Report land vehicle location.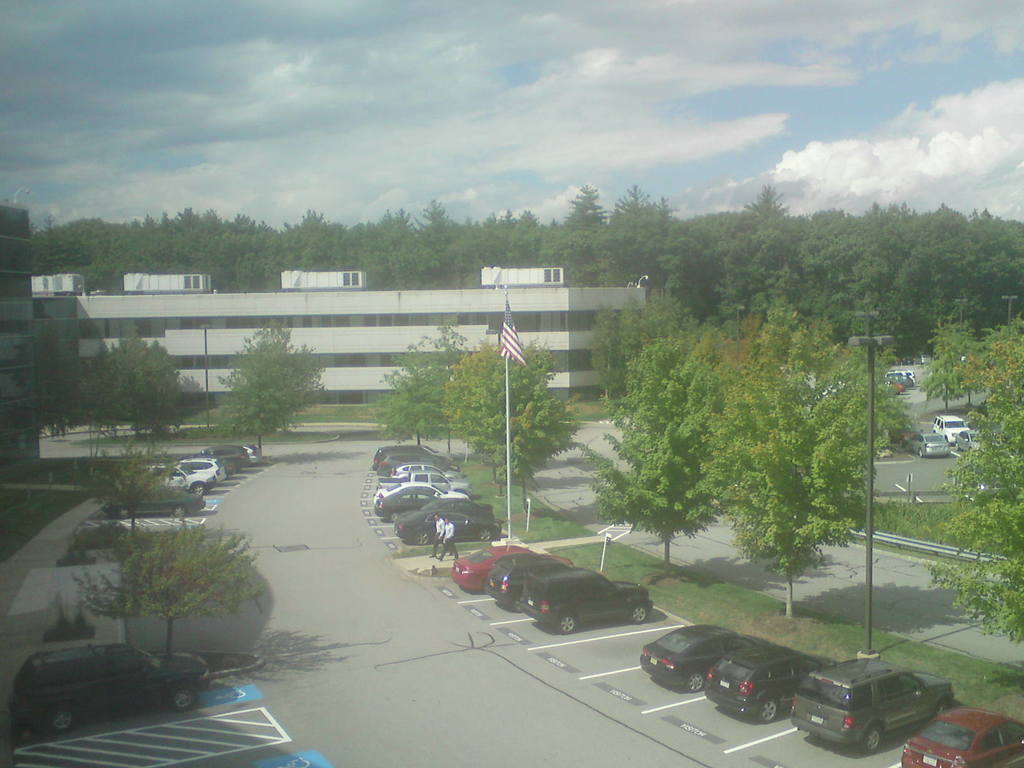
Report: 710 645 821 719.
